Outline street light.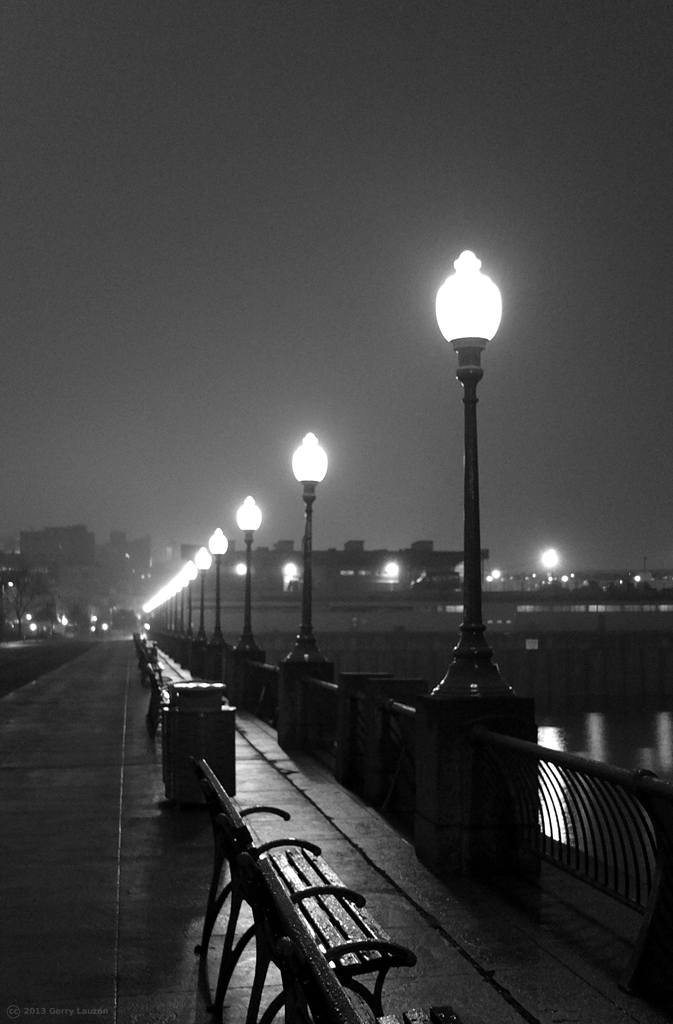
Outline: bbox=(191, 547, 218, 673).
